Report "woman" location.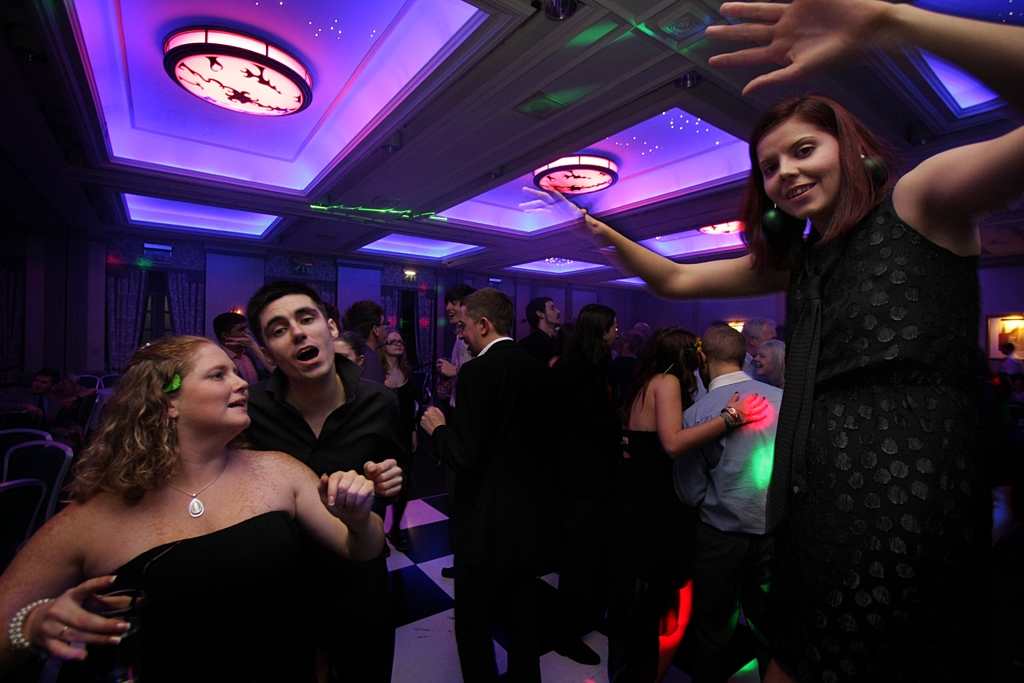
Report: x1=594 y1=322 x2=769 y2=682.
